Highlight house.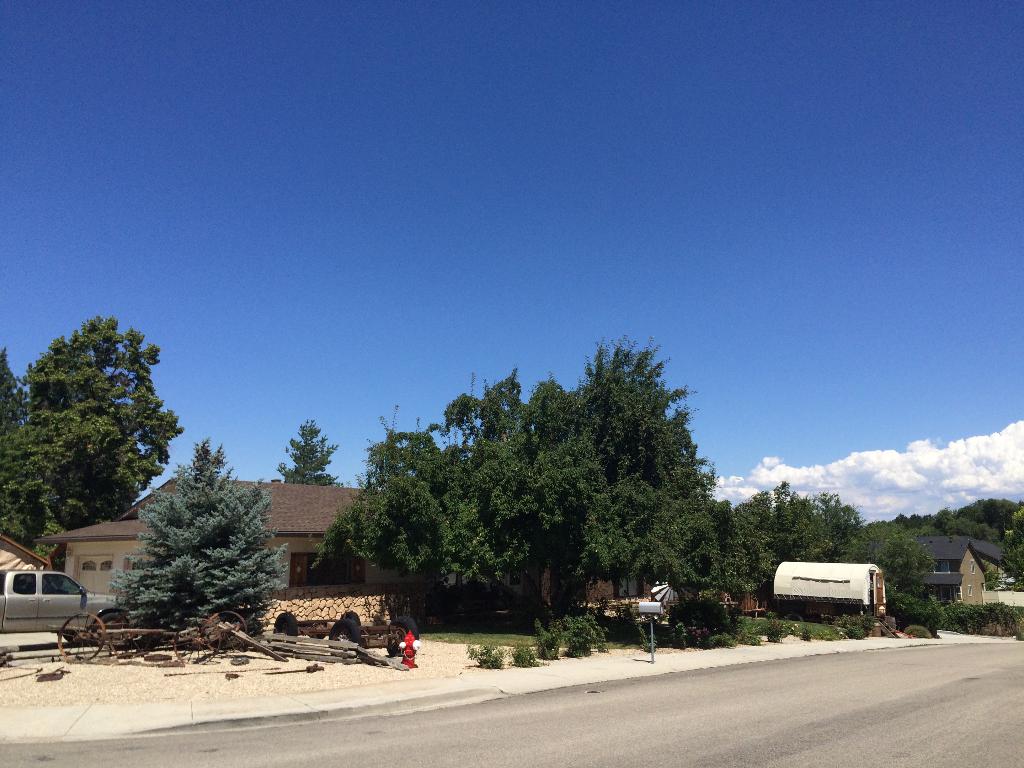
Highlighted region: 773/563/886/617.
